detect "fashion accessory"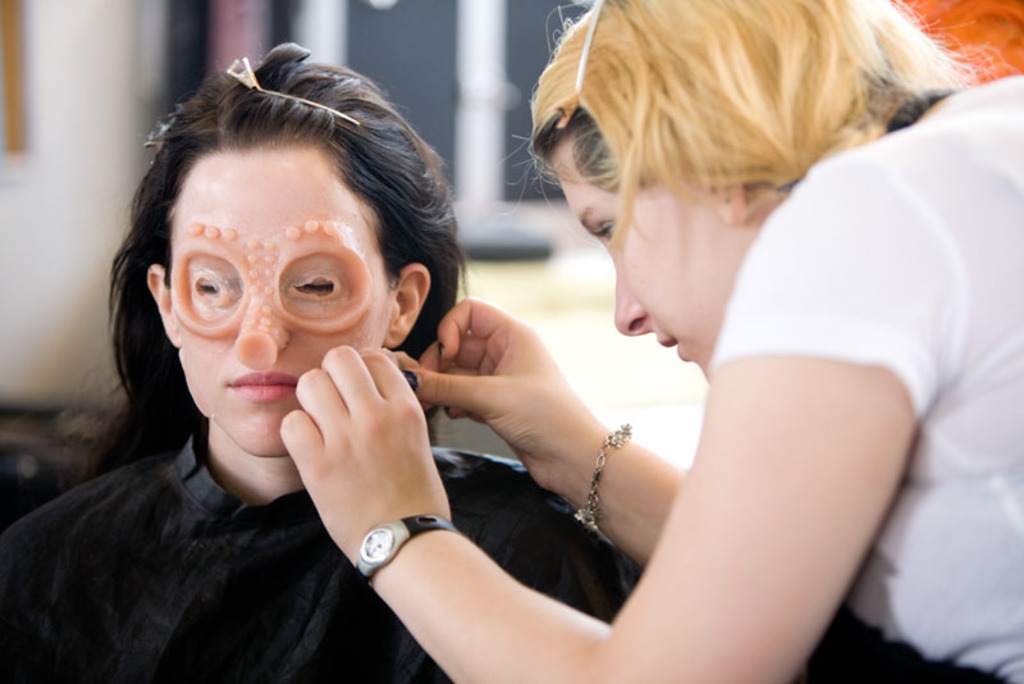
x1=227 y1=56 x2=360 y2=126
